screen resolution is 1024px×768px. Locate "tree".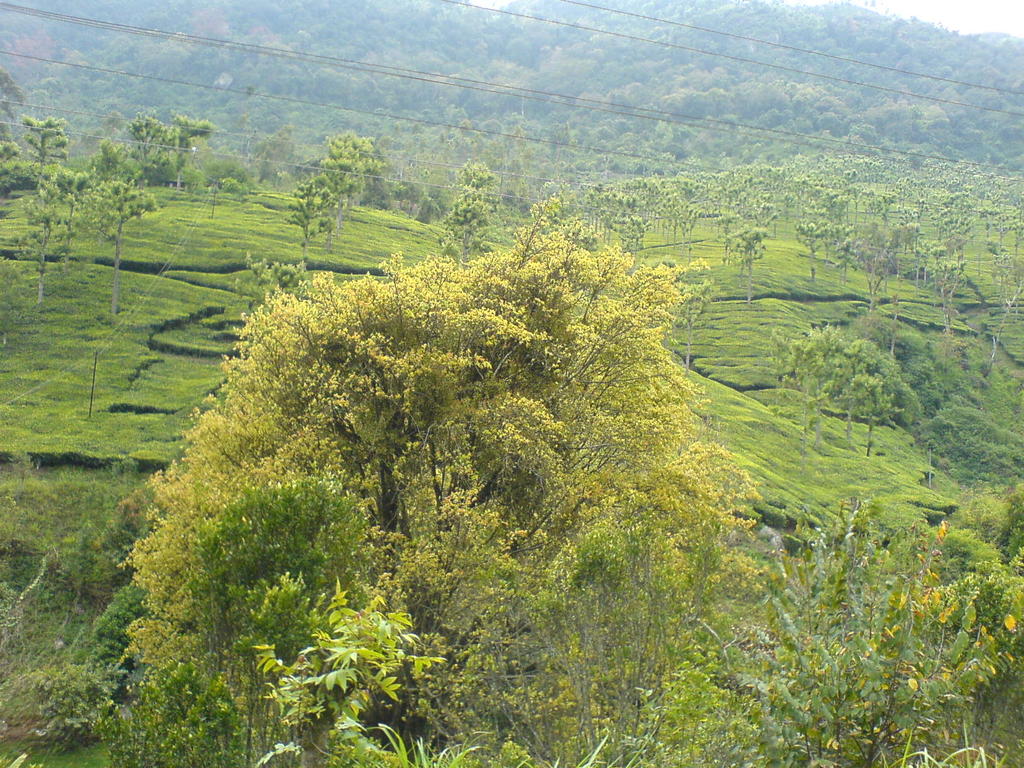
detection(827, 223, 864, 287).
